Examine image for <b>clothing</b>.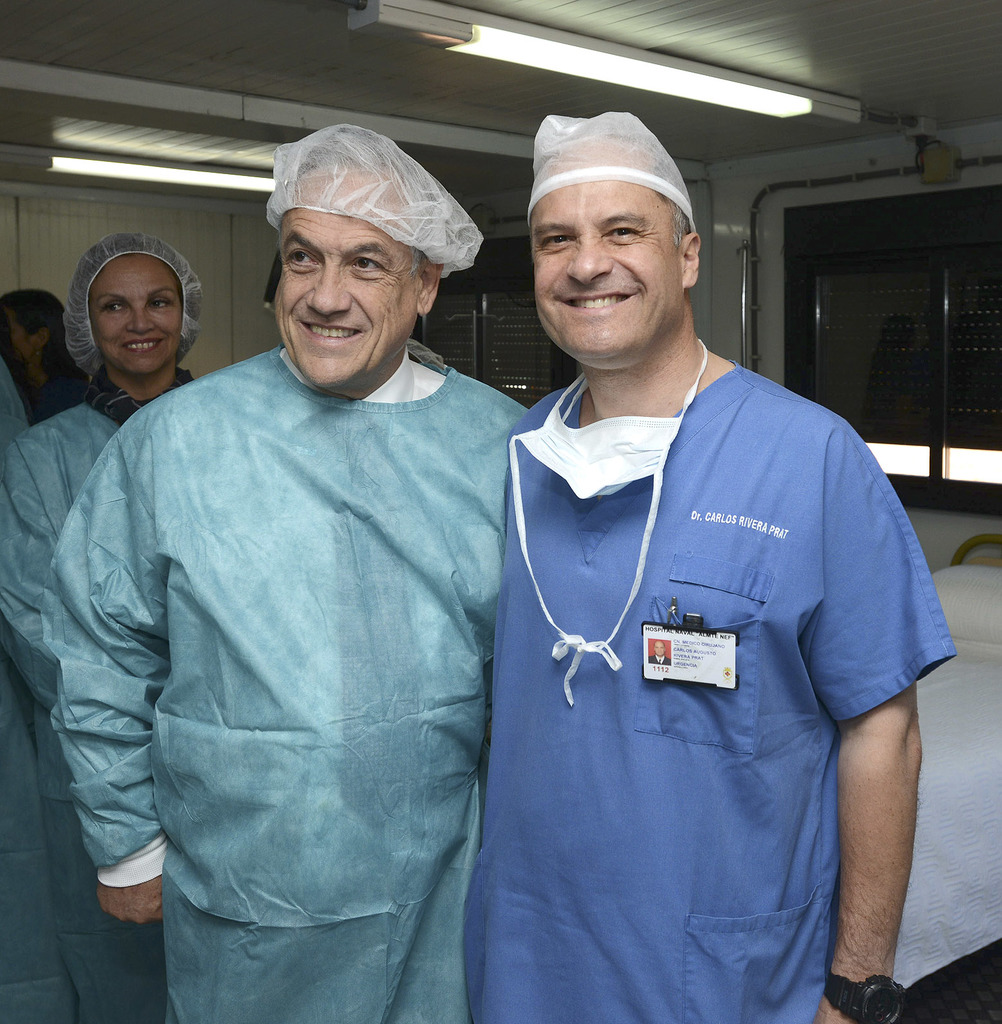
Examination result: {"x1": 21, "y1": 357, "x2": 84, "y2": 417}.
